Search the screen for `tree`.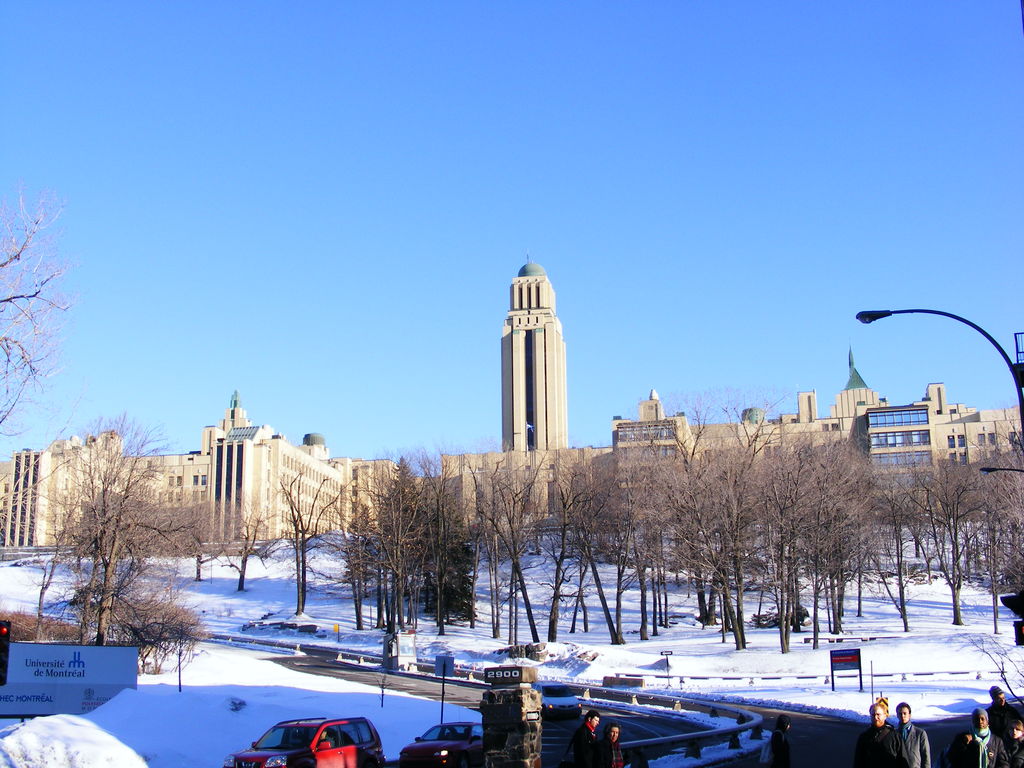
Found at <region>388, 458, 488, 631</region>.
